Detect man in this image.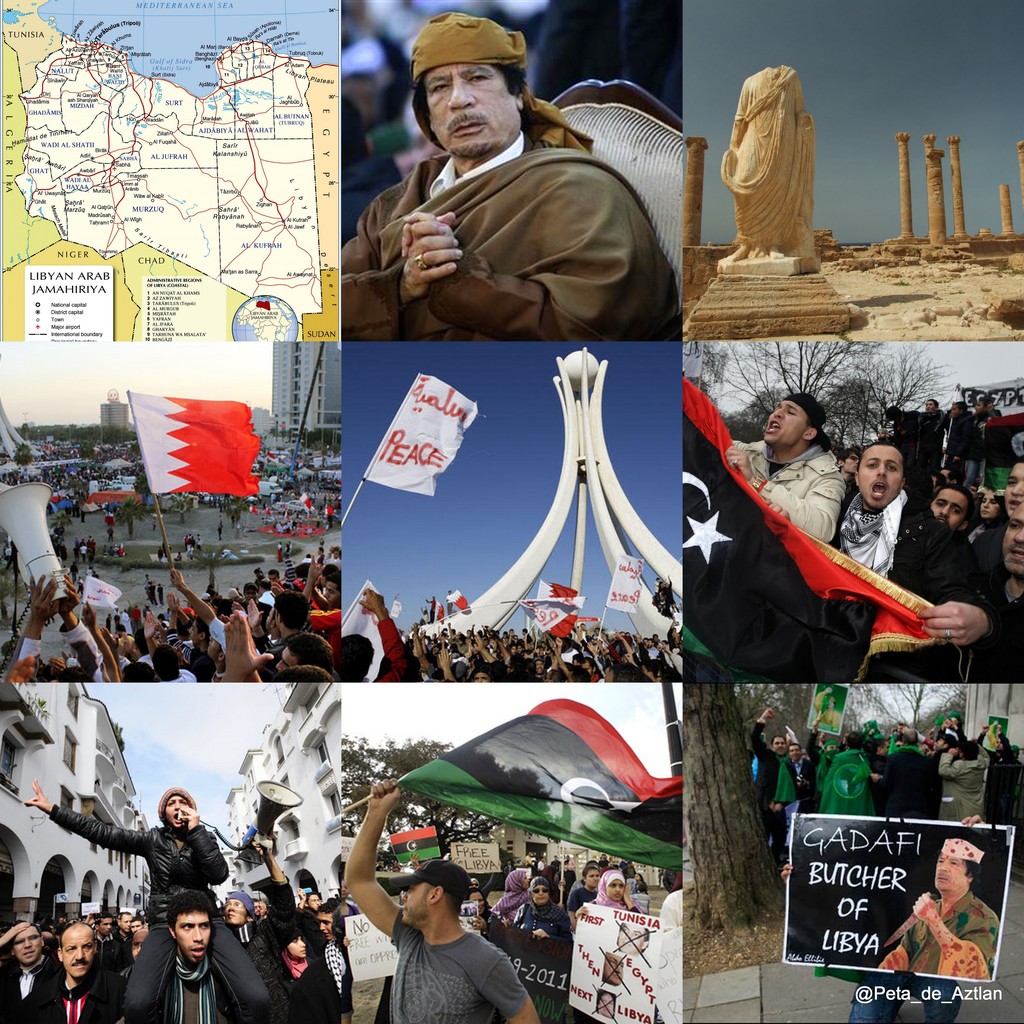
Detection: [348,778,533,1023].
